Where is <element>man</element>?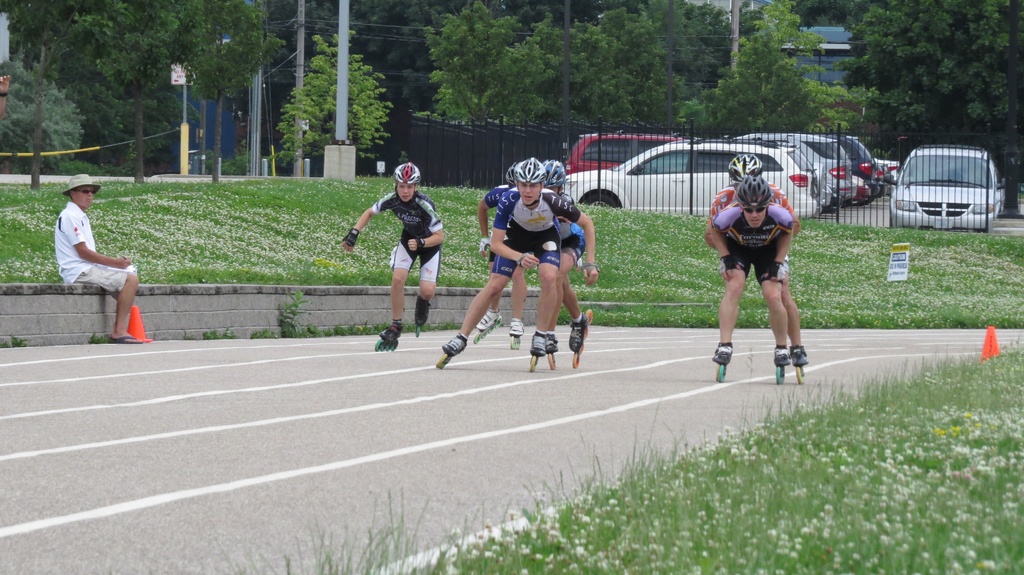
<bbox>50, 176, 142, 349</bbox>.
